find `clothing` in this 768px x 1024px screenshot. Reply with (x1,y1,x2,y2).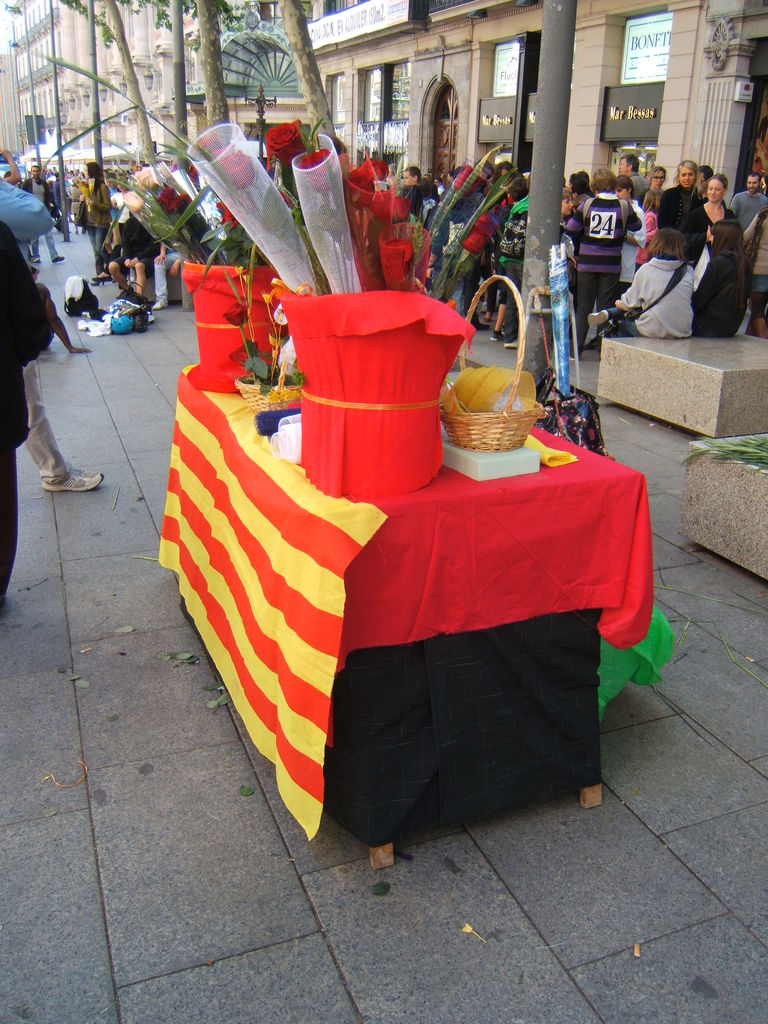
(0,223,53,599).
